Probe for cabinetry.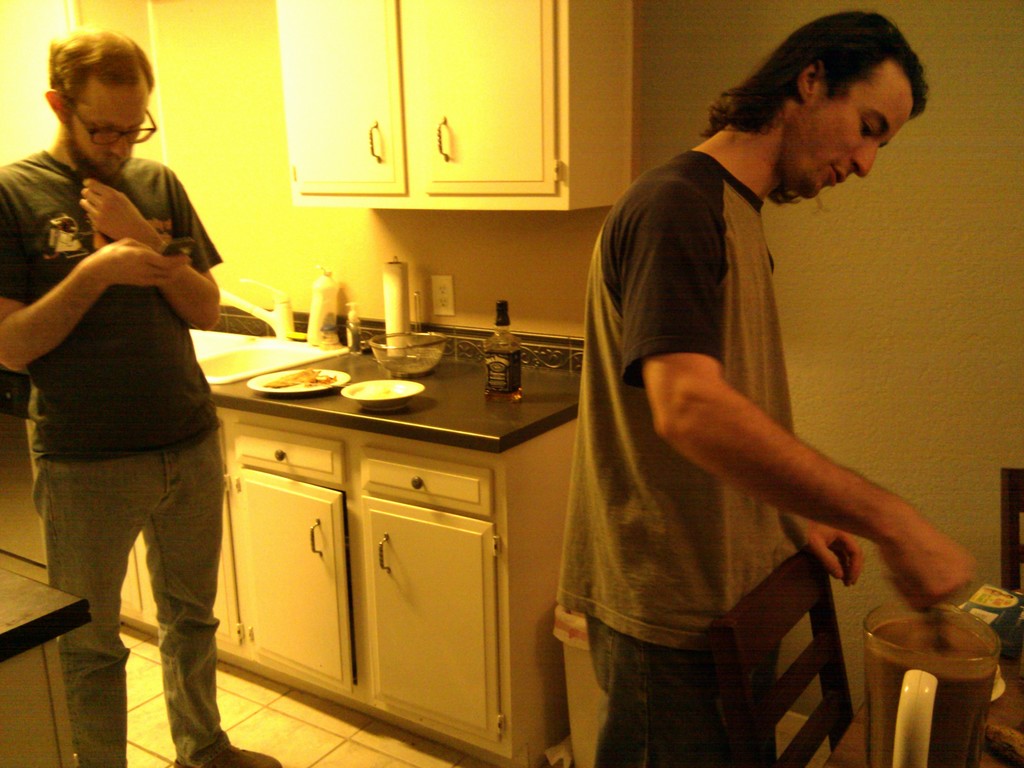
Probe result: select_region(195, 280, 584, 736).
